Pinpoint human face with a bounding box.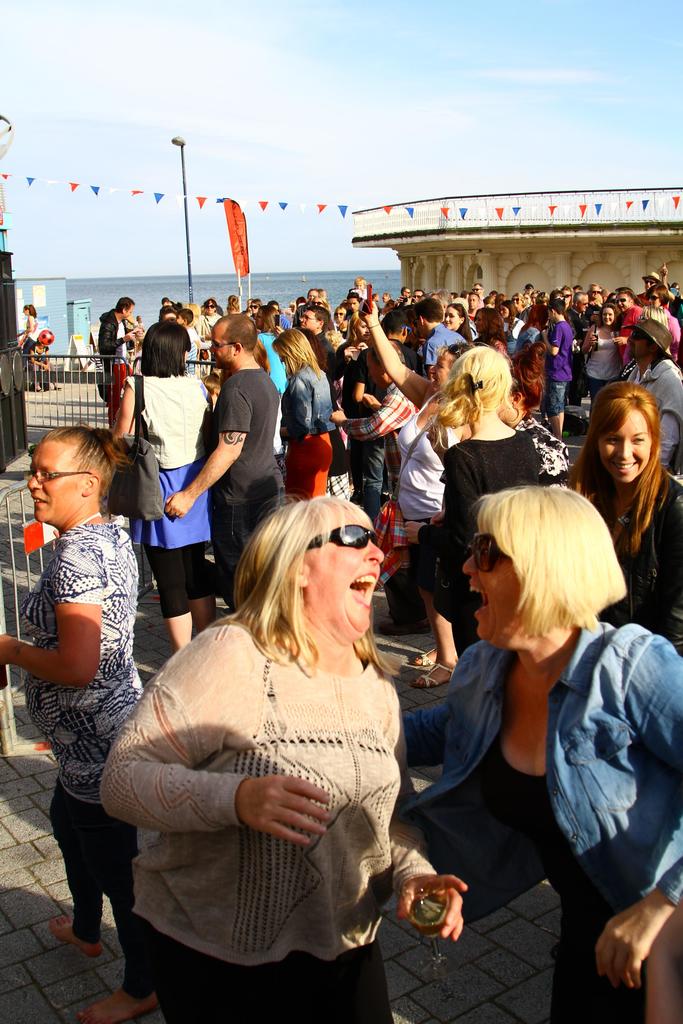
box(602, 310, 616, 331).
